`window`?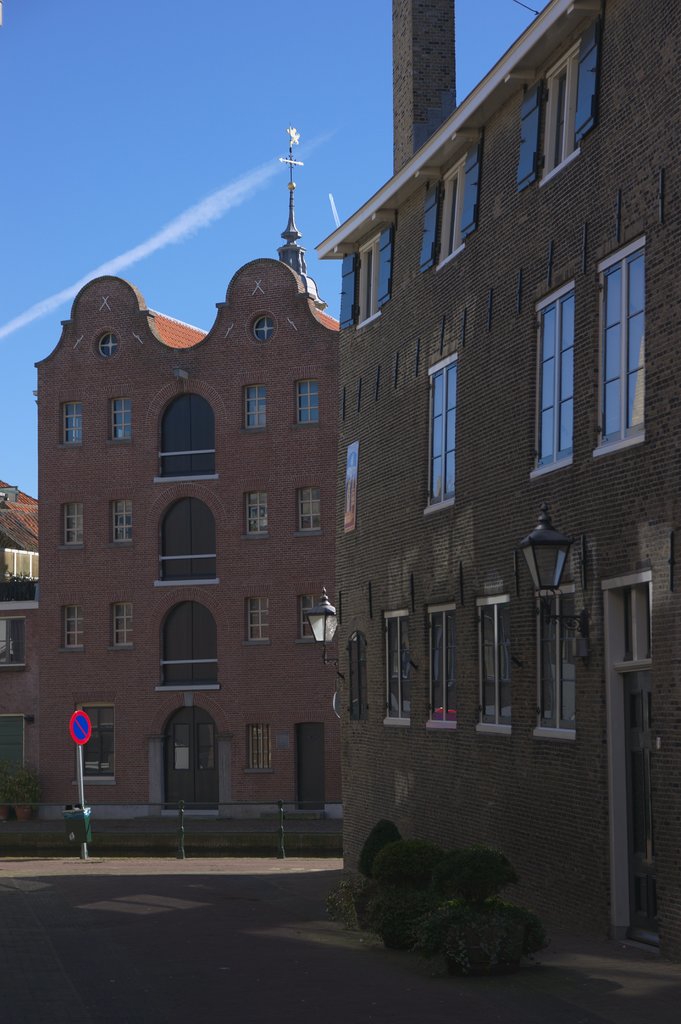
l=241, t=722, r=278, b=780
